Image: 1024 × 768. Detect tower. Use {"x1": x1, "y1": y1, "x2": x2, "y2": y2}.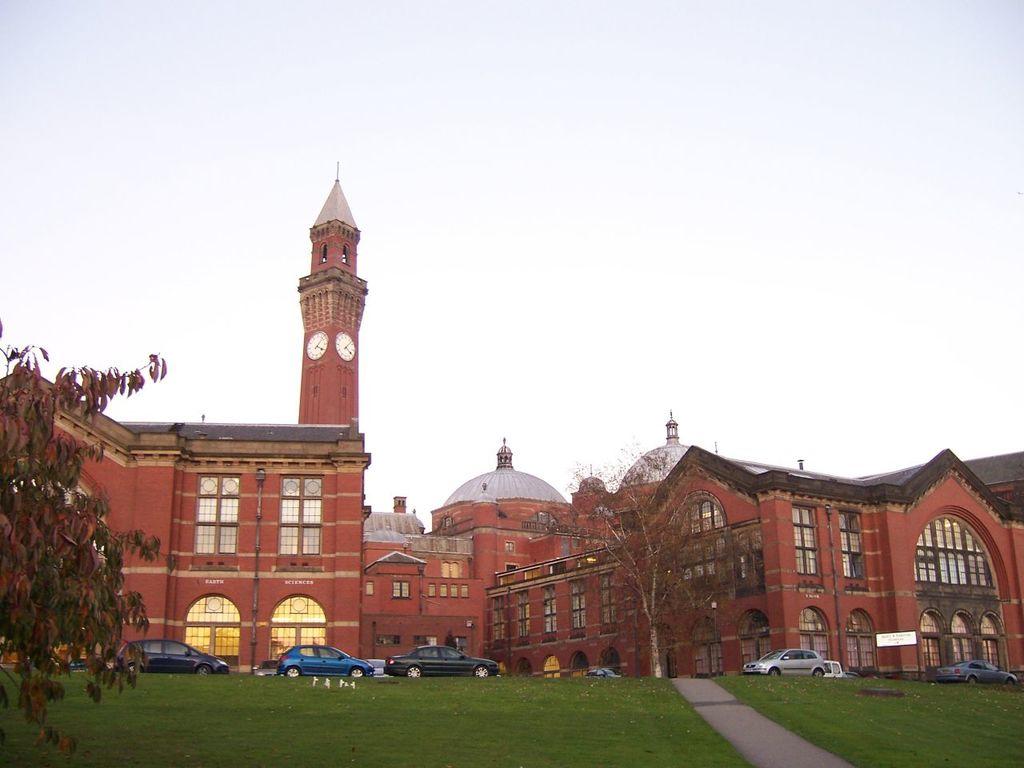
{"x1": 260, "y1": 143, "x2": 379, "y2": 445}.
